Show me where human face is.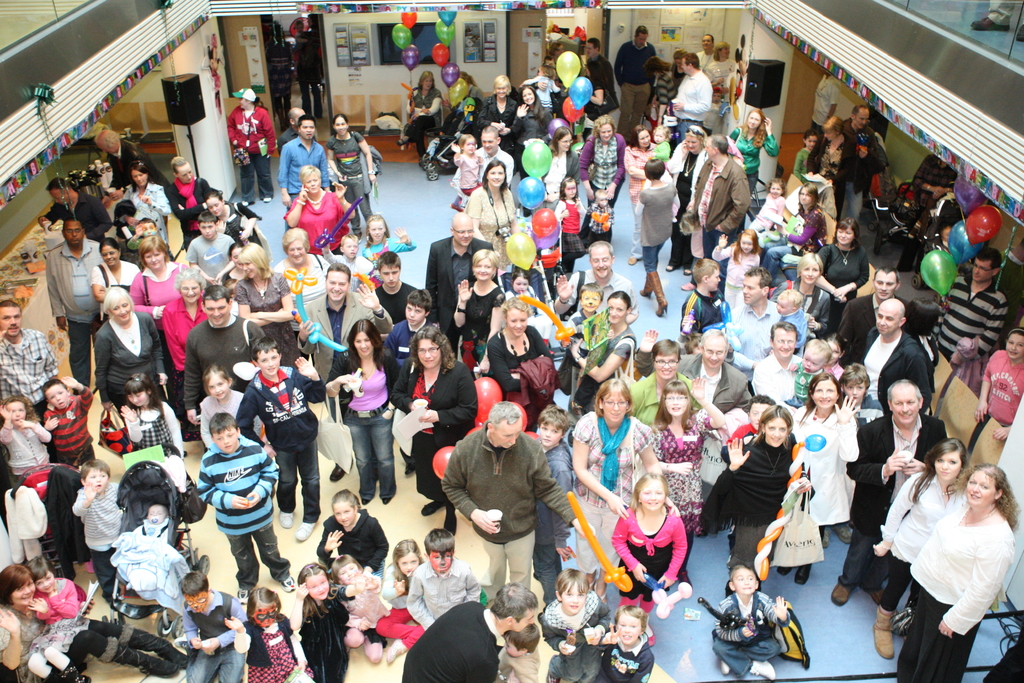
human face is at [left=84, top=467, right=105, bottom=491].
